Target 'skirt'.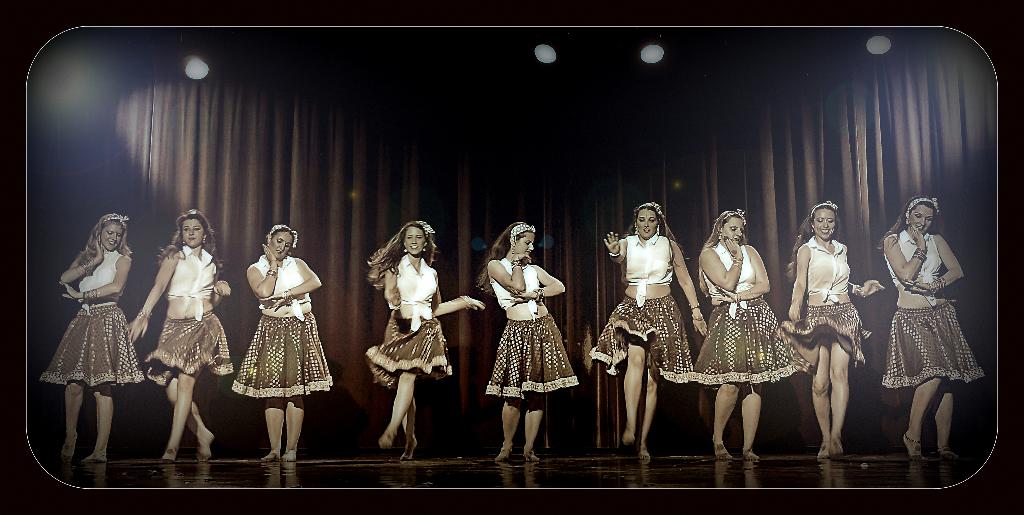
Target region: bbox(39, 304, 147, 388).
